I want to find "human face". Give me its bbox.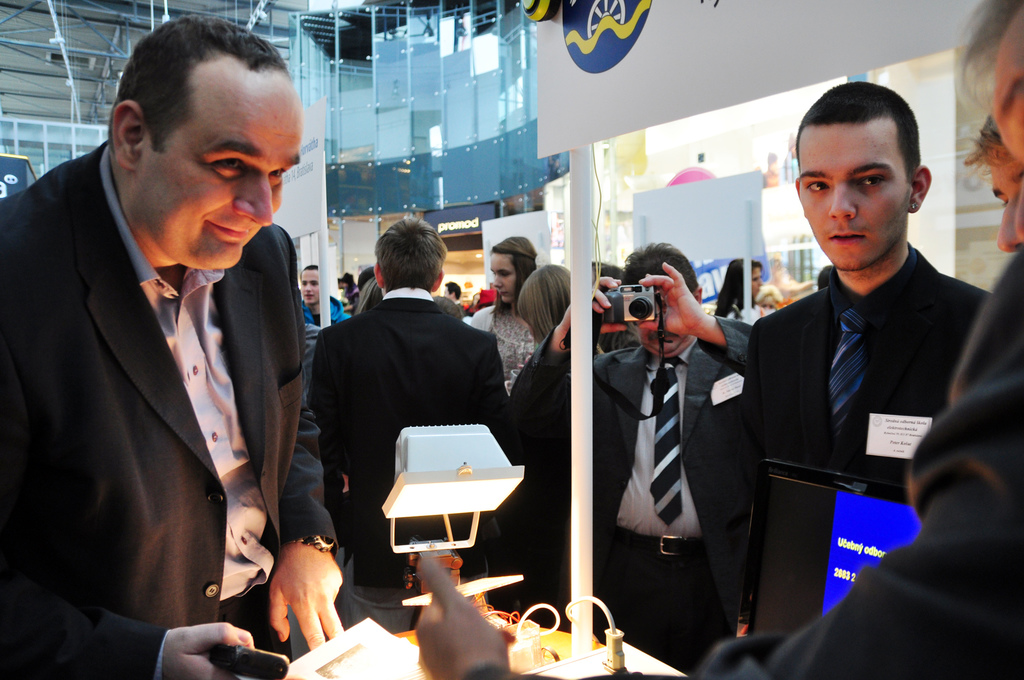
[x1=109, y1=41, x2=298, y2=279].
